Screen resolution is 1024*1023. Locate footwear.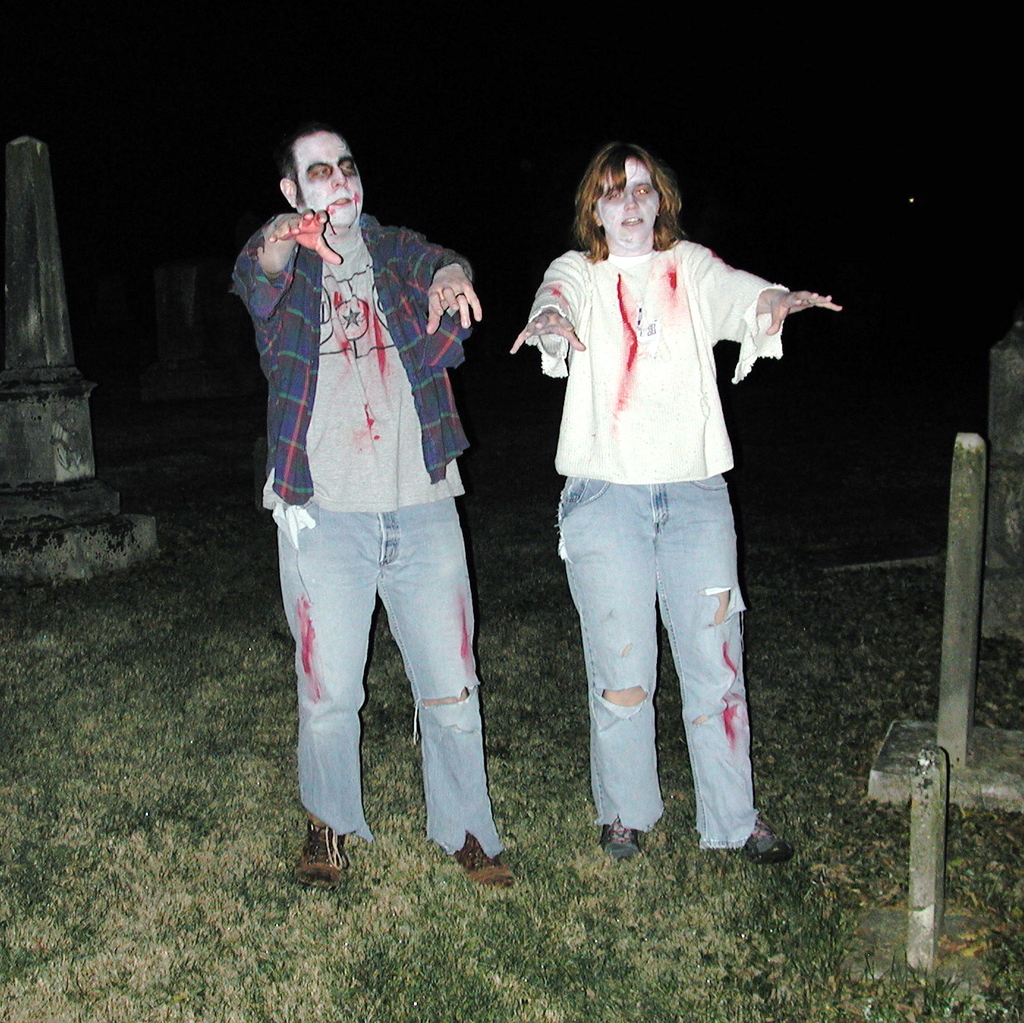
x1=302 y1=816 x2=351 y2=883.
